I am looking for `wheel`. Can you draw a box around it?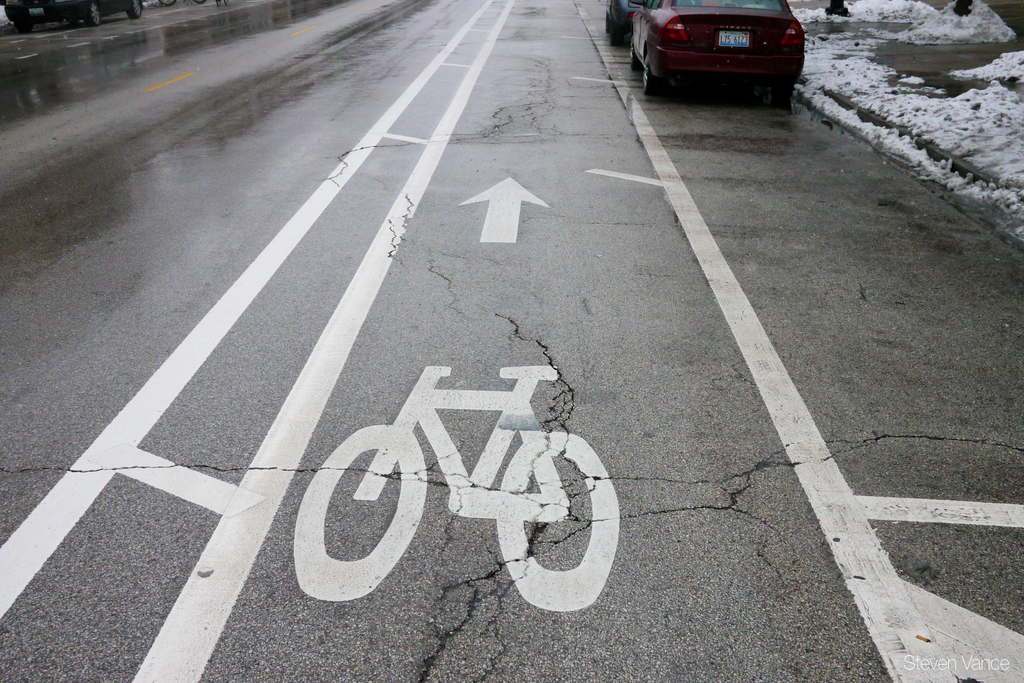
Sure, the bounding box is (642,58,660,98).
